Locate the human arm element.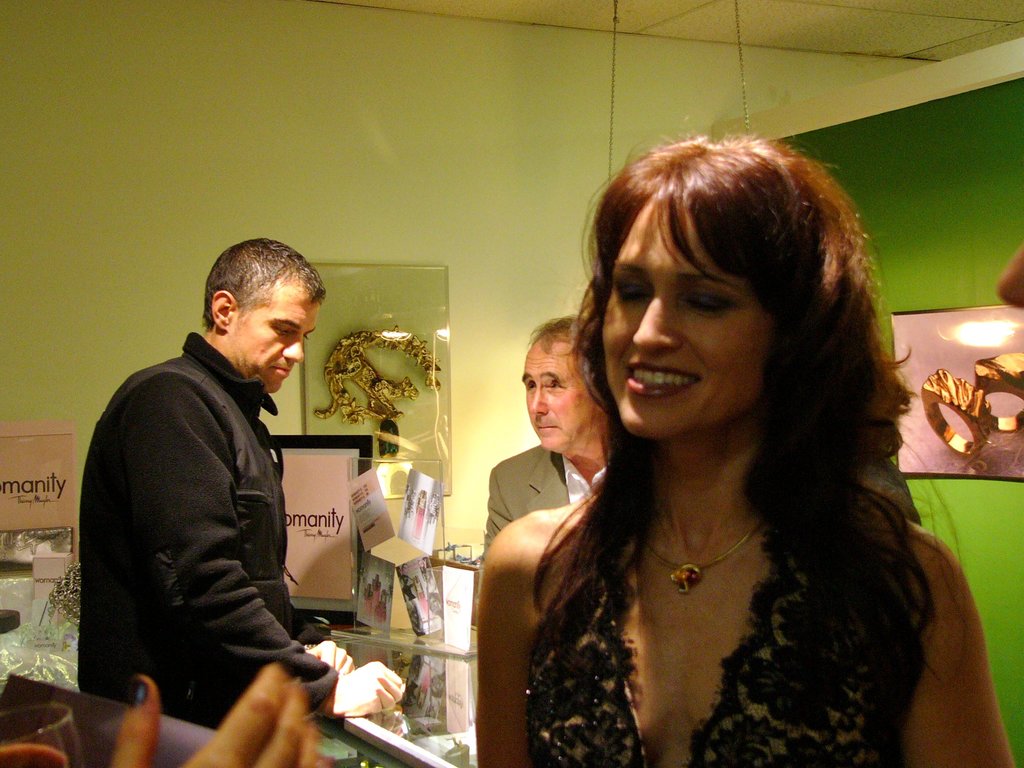
Element bbox: bbox(901, 532, 1014, 765).
